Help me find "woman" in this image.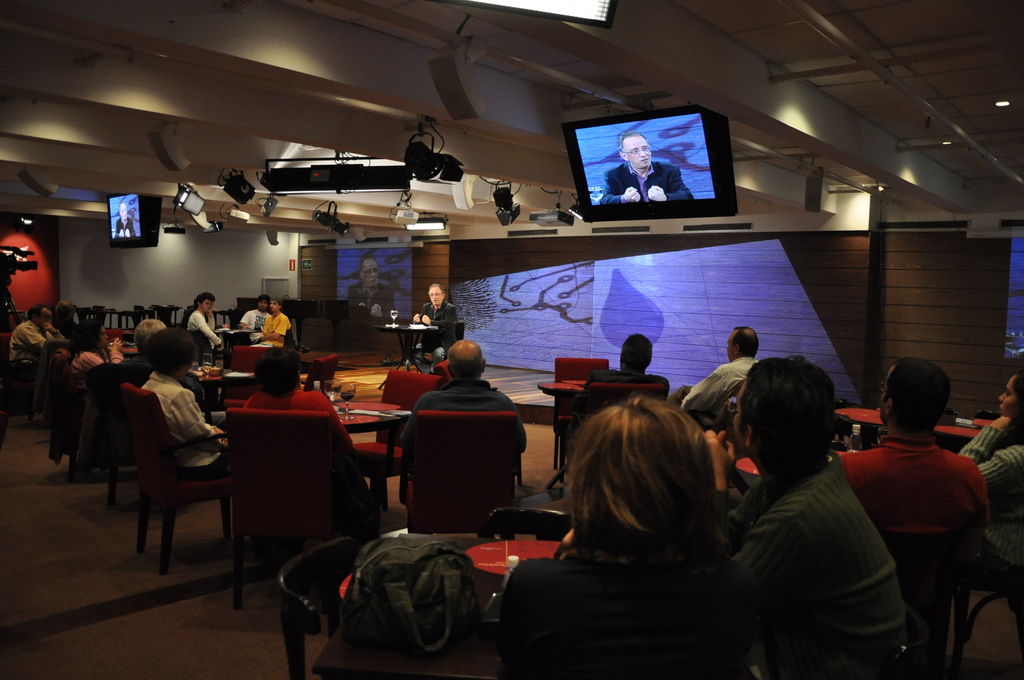
Found it: 71,321,122,401.
